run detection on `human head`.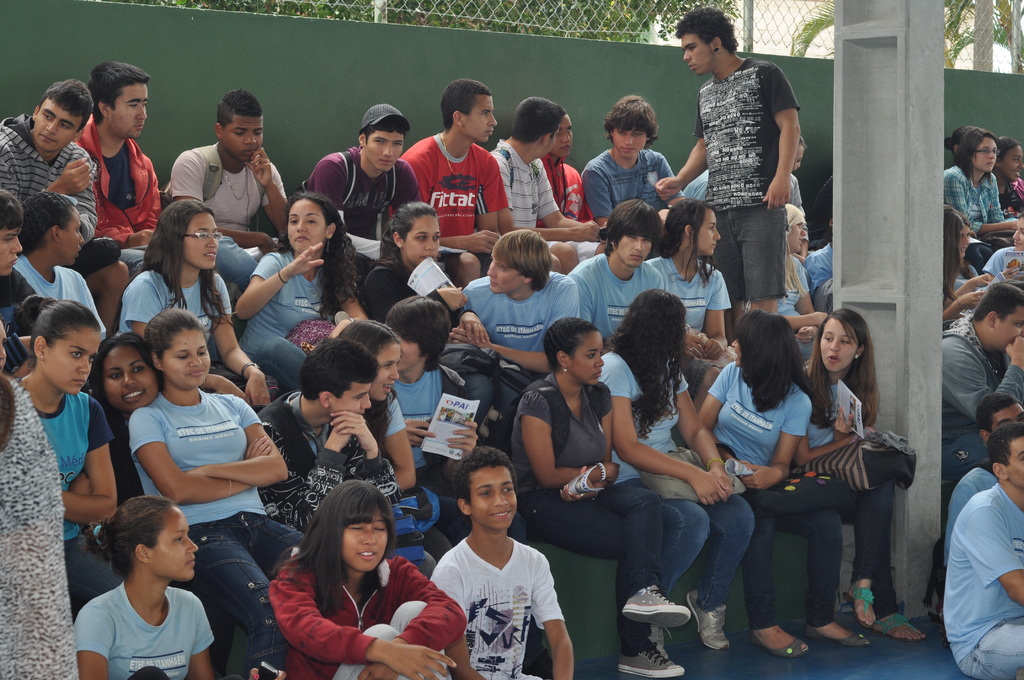
Result: {"x1": 88, "y1": 65, "x2": 151, "y2": 139}.
